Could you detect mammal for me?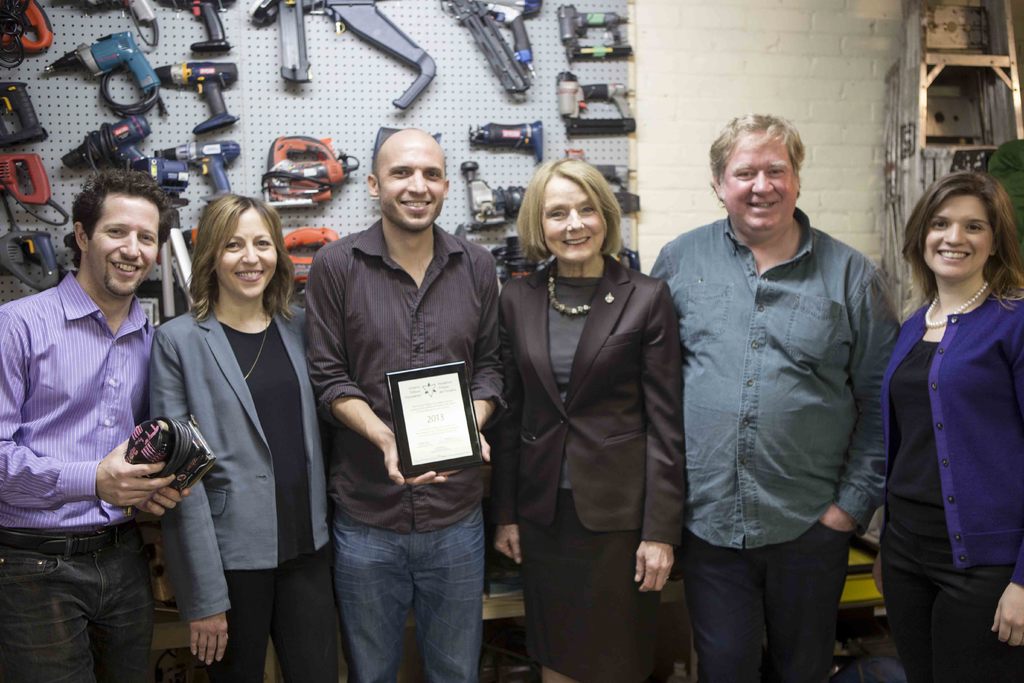
Detection result: 645, 109, 902, 682.
